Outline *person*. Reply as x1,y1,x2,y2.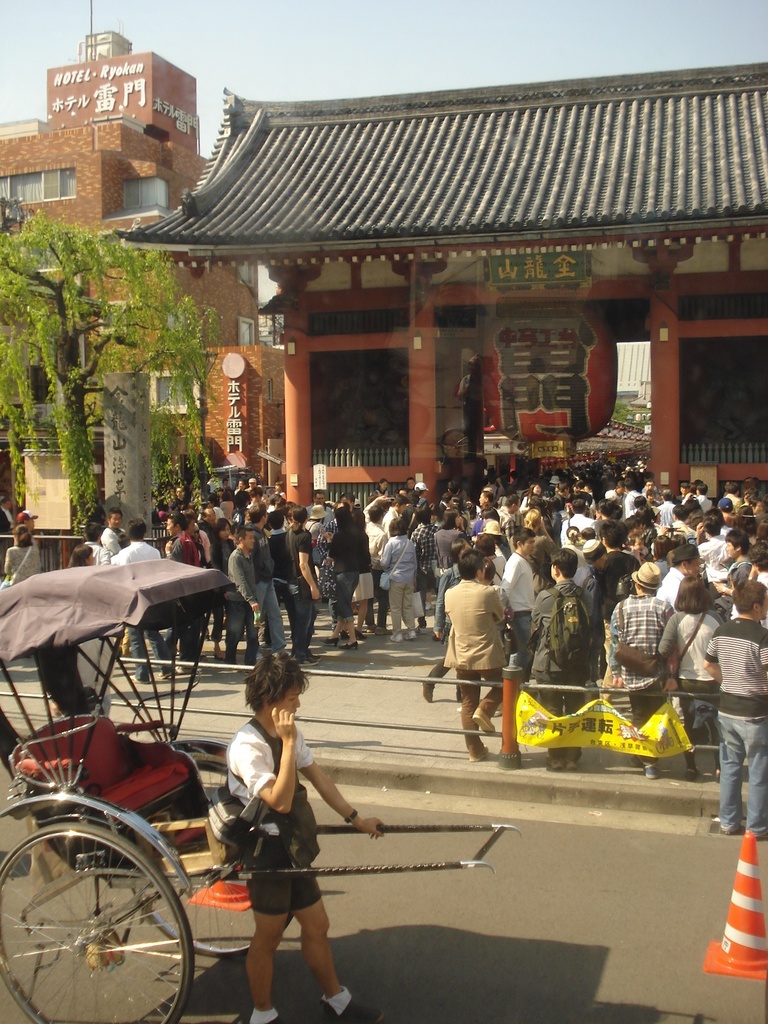
8,520,44,586.
